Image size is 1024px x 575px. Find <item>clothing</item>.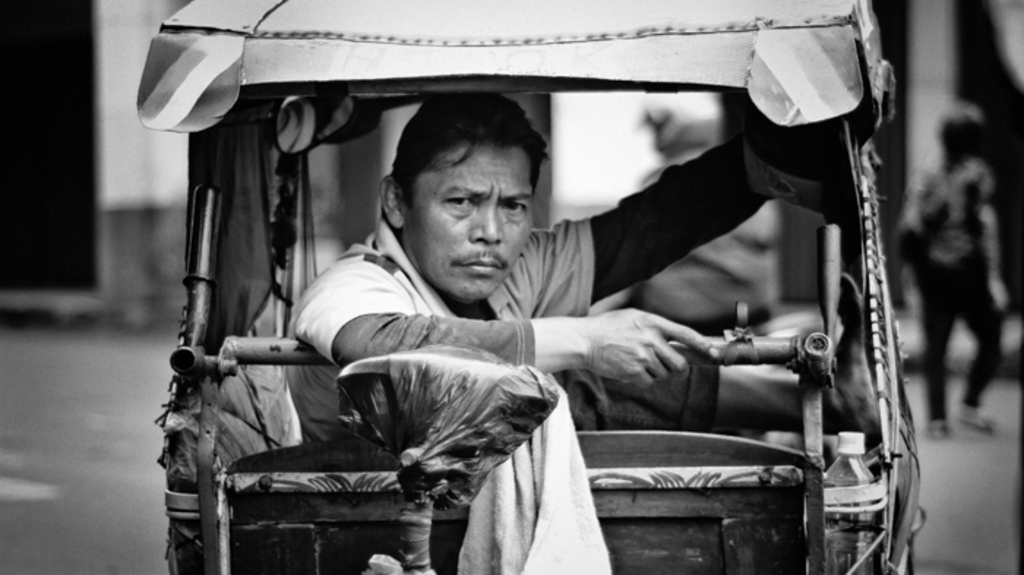
(left=287, top=215, right=590, bottom=574).
